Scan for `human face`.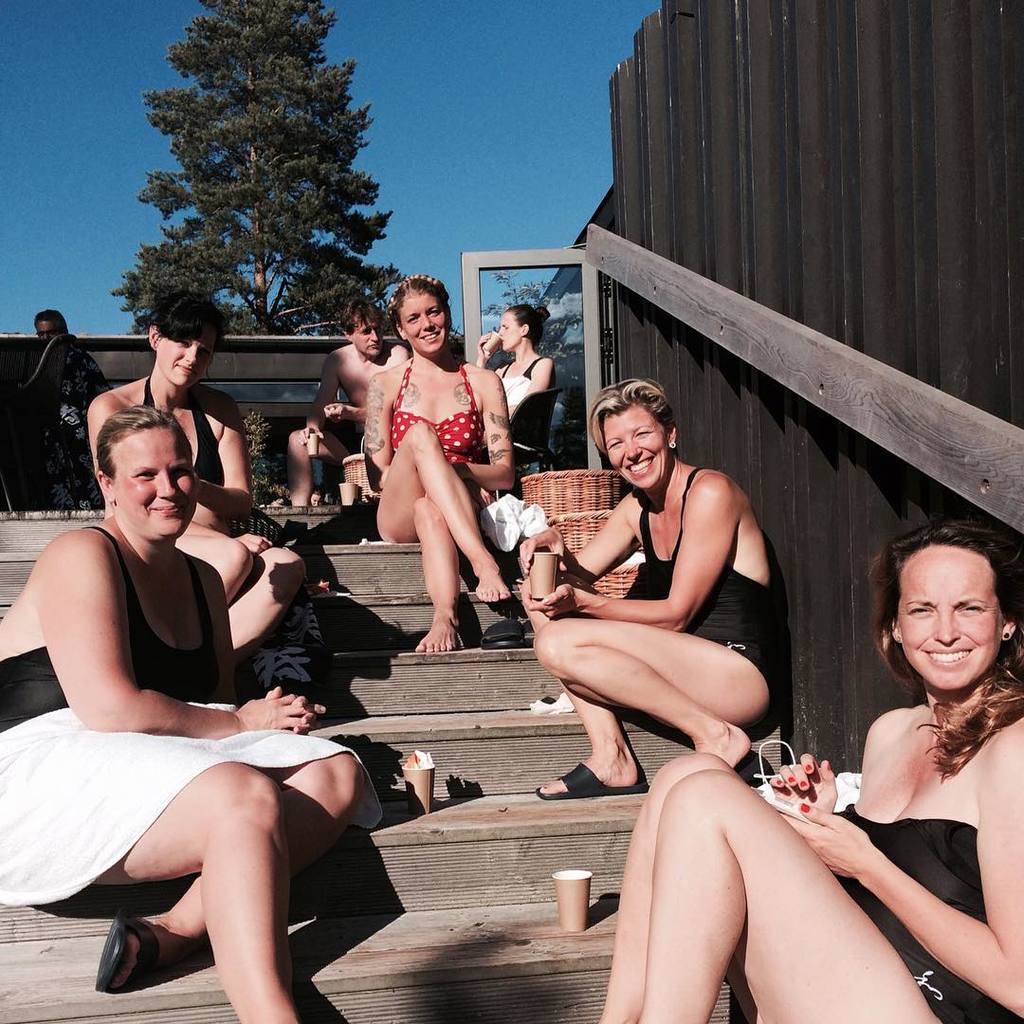
Scan result: 155,325,218,387.
